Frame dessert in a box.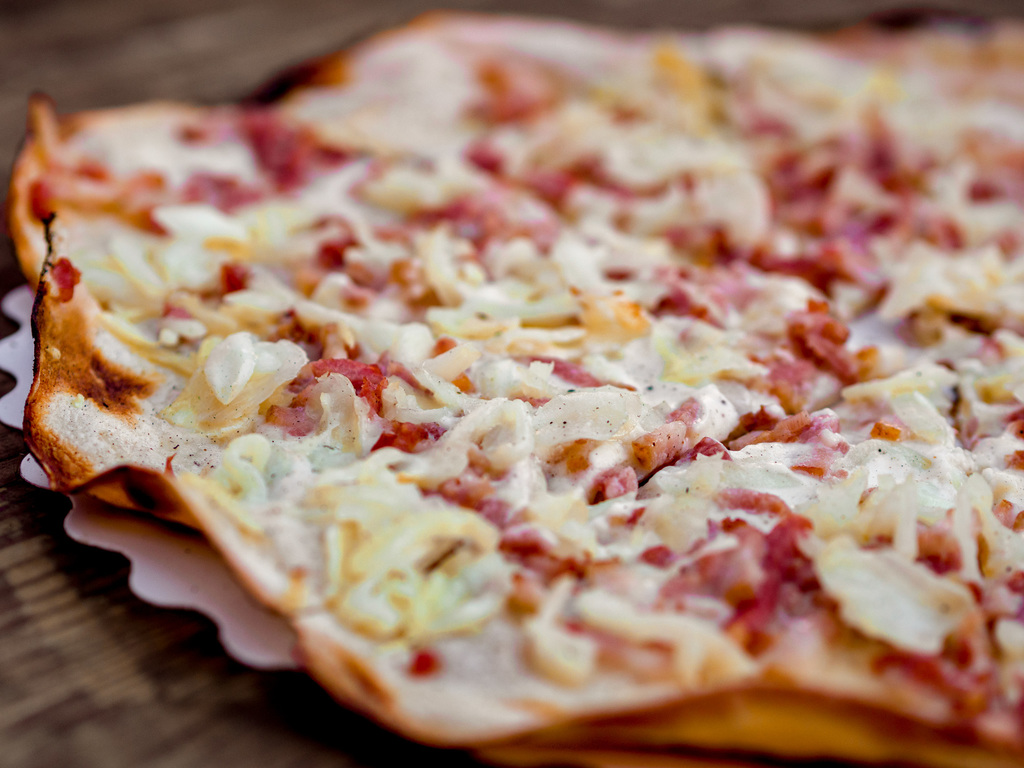
rect(0, 15, 1023, 751).
